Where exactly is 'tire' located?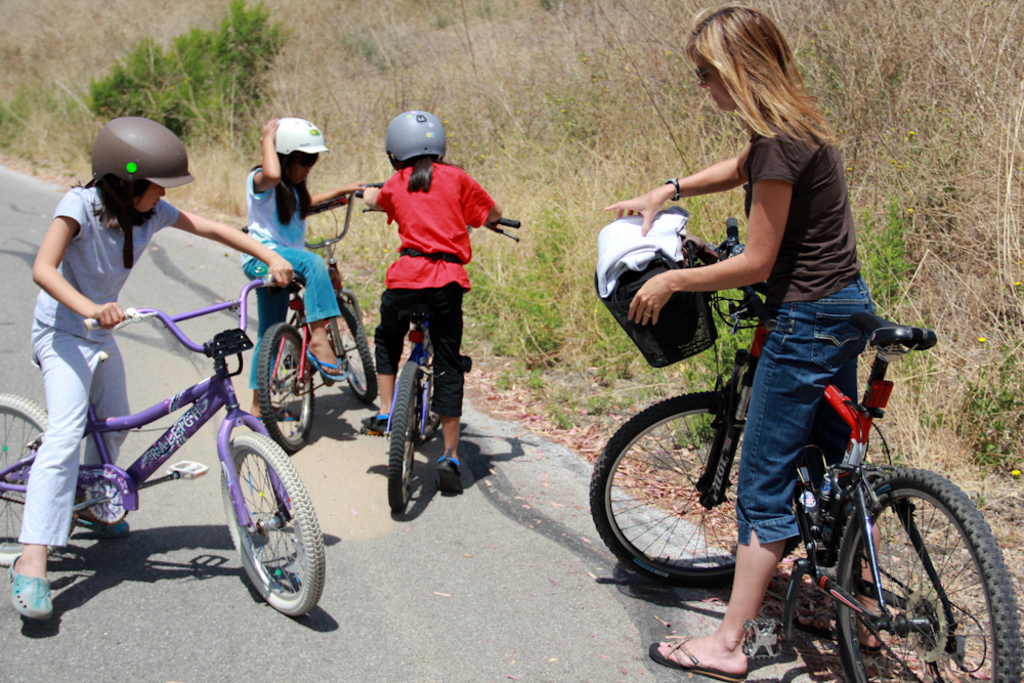
Its bounding box is (x1=386, y1=358, x2=422, y2=517).
